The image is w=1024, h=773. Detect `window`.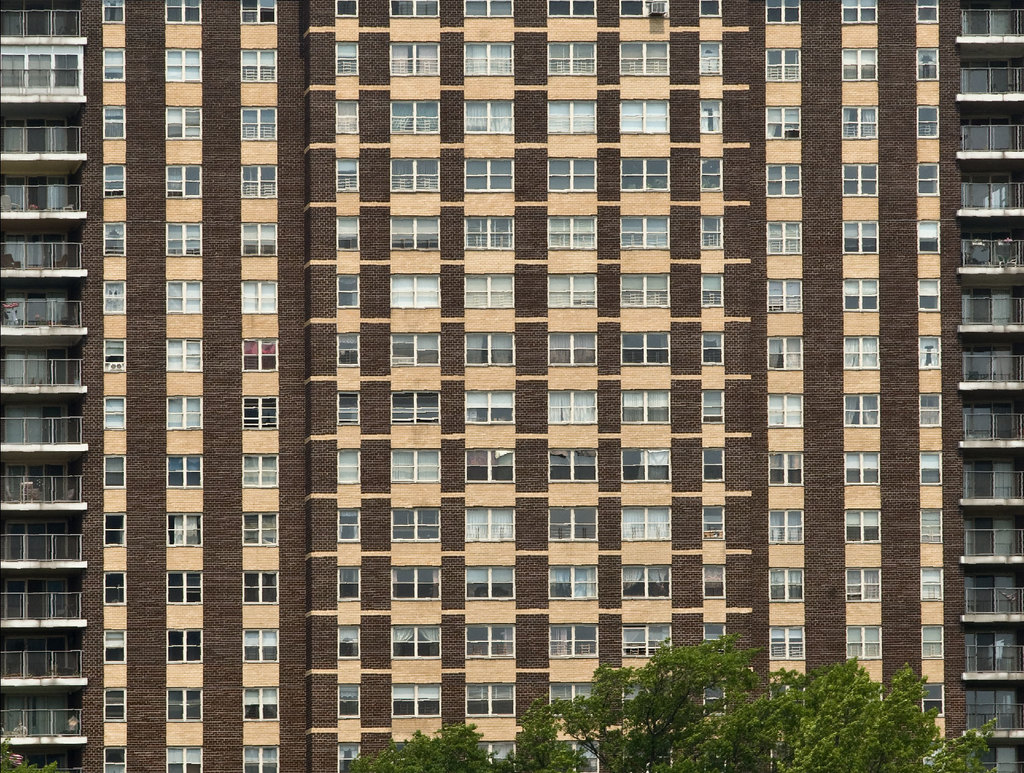
Detection: (left=842, top=51, right=879, bottom=81).
